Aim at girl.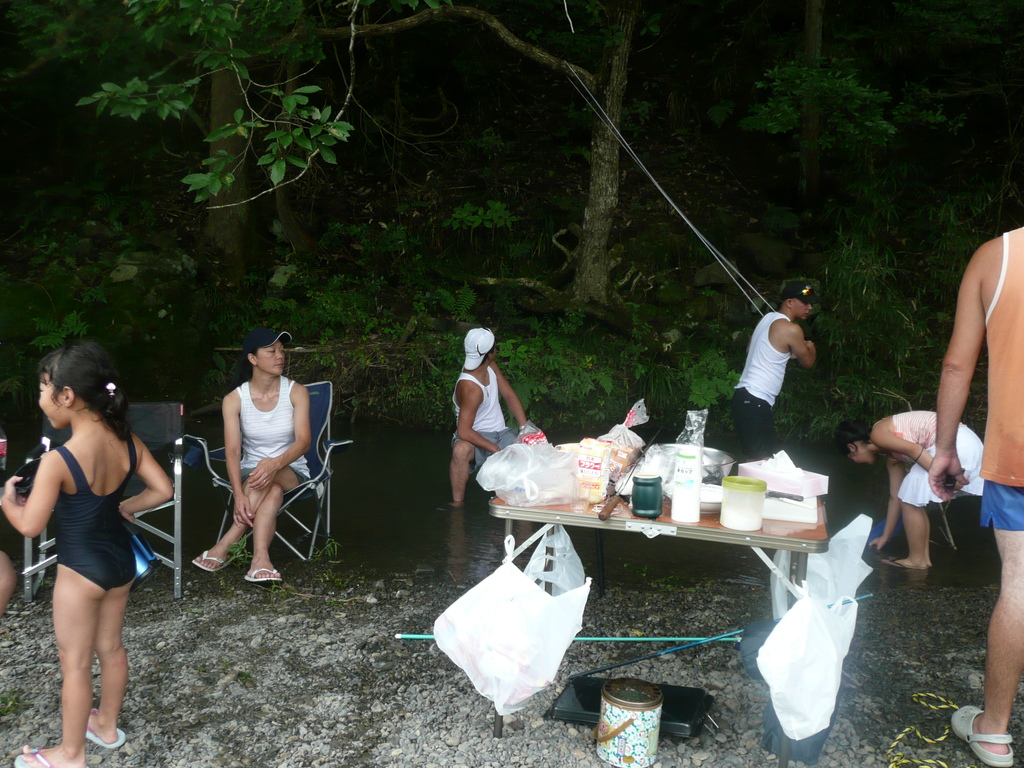
Aimed at [836,406,985,564].
